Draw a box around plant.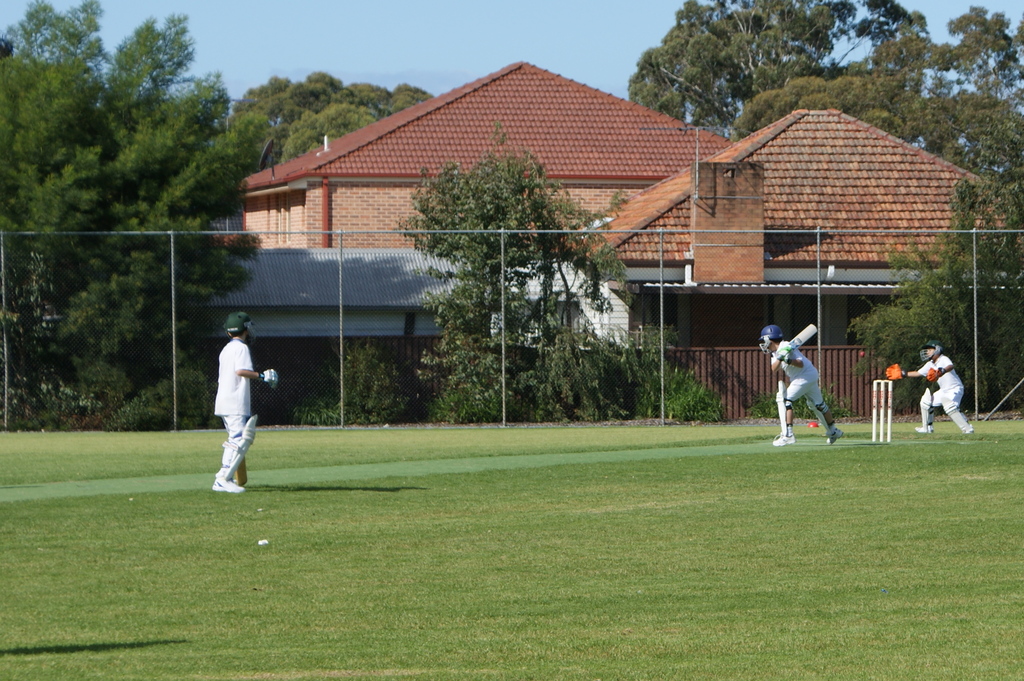
box(63, 356, 135, 422).
